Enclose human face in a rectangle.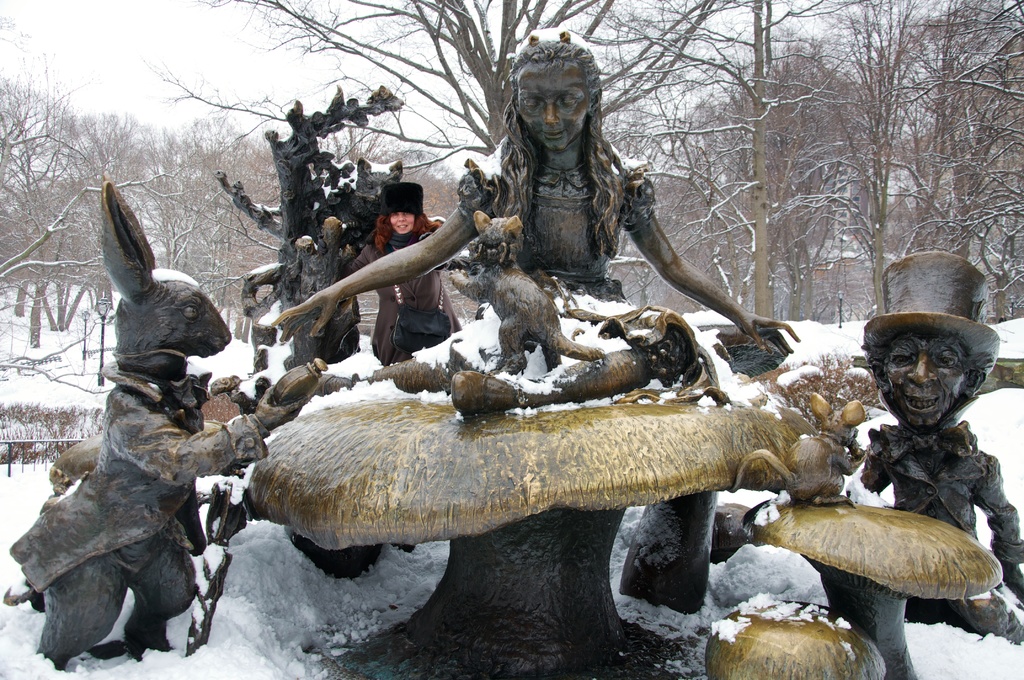
<bbox>390, 212, 414, 236</bbox>.
